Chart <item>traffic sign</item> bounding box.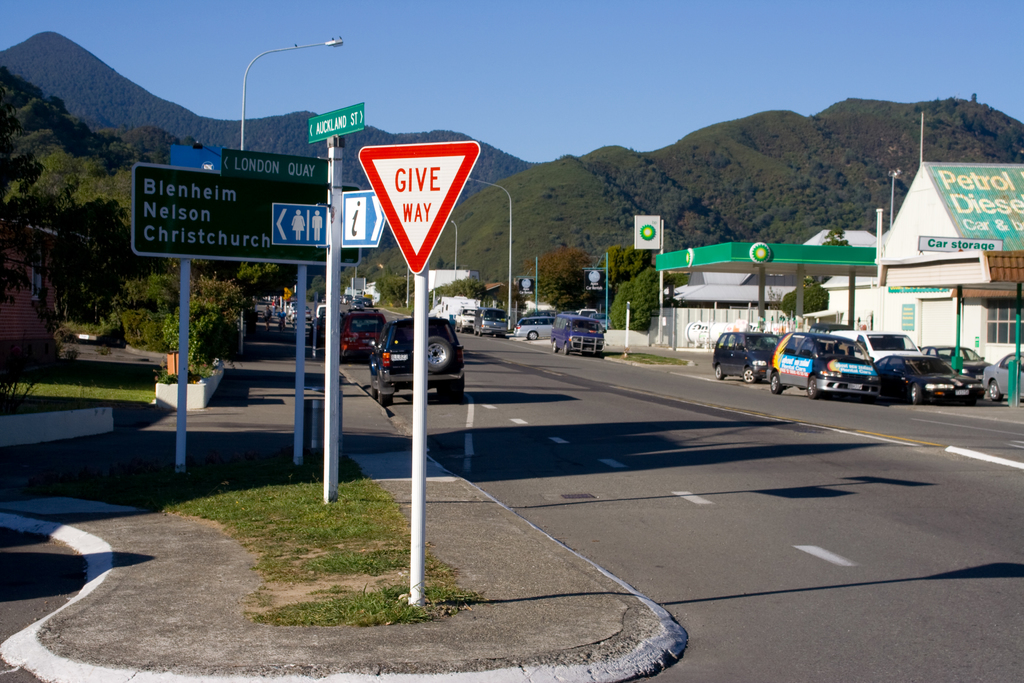
Charted: [left=358, top=142, right=488, bottom=274].
